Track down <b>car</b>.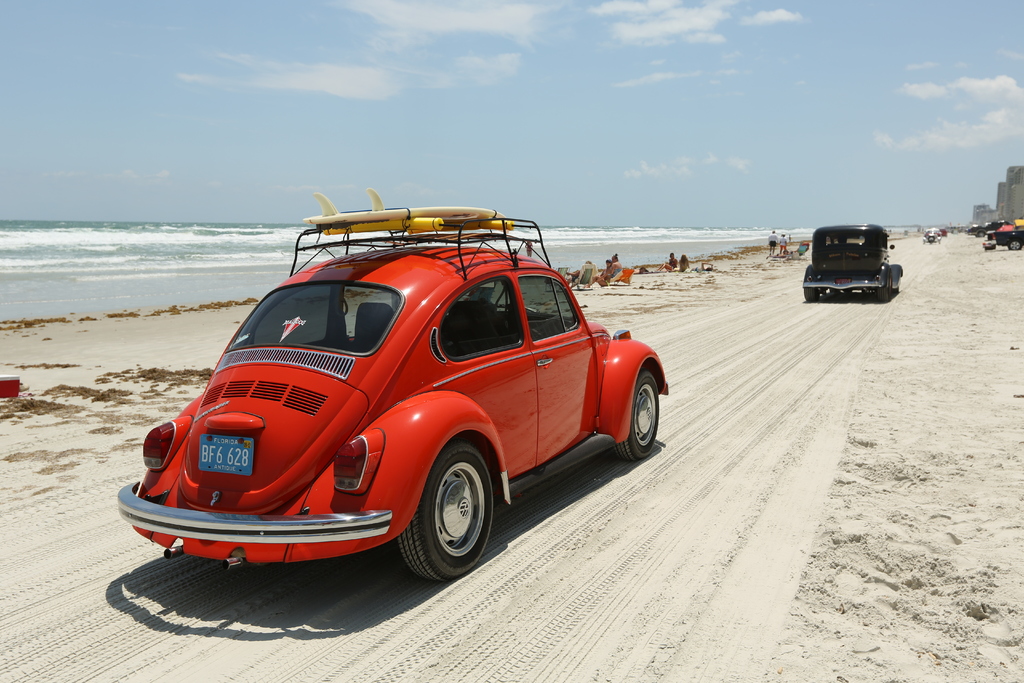
Tracked to {"left": 115, "top": 204, "right": 678, "bottom": 589}.
